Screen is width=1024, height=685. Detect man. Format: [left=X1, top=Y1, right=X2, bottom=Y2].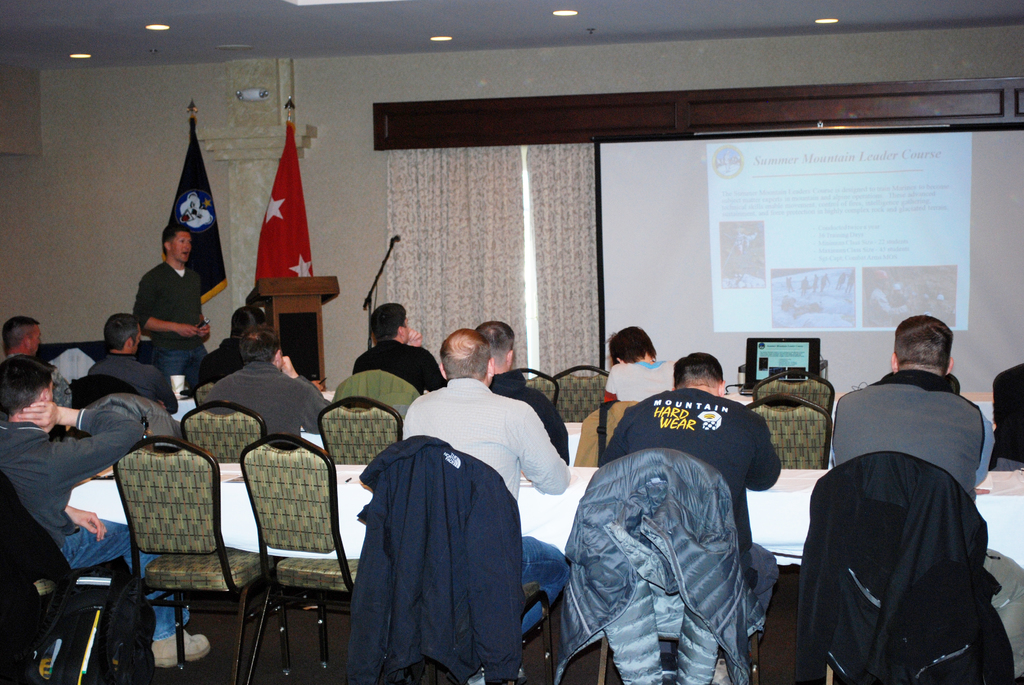
[left=132, top=221, right=209, bottom=385].
